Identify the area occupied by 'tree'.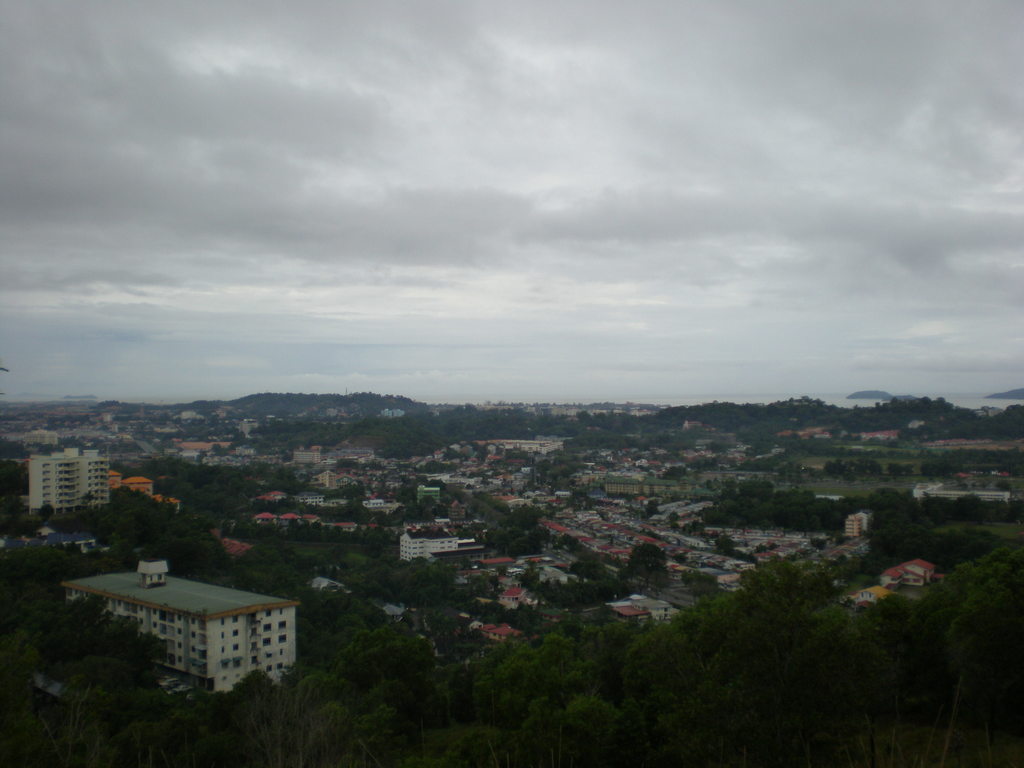
Area: box=[372, 653, 495, 767].
